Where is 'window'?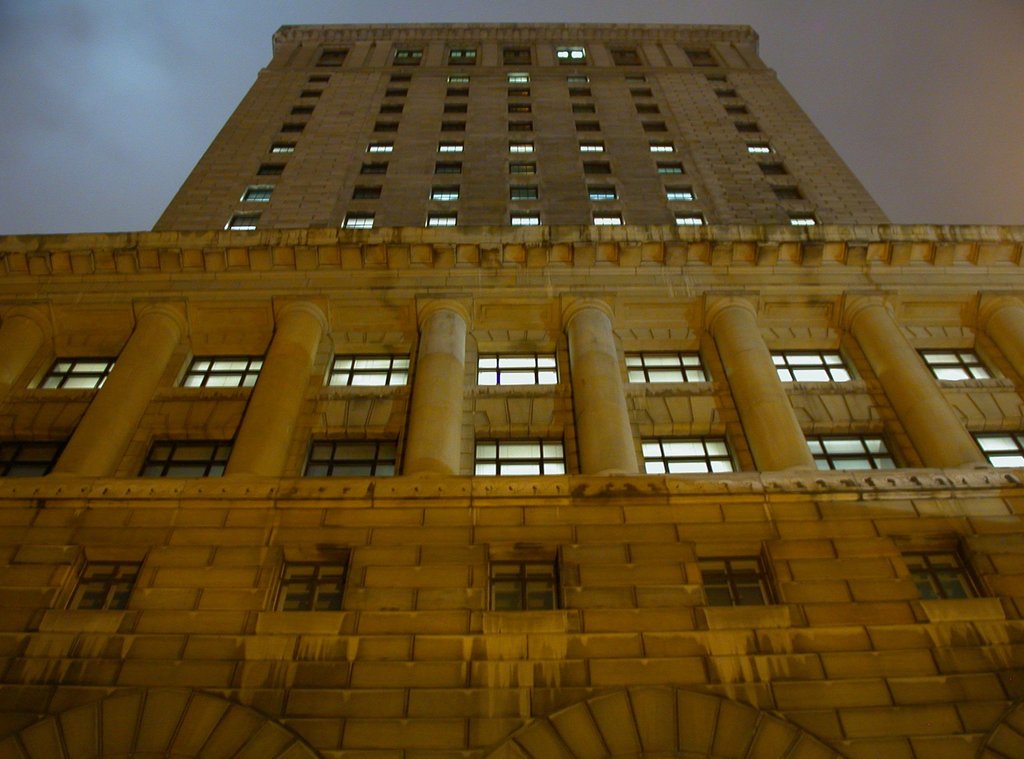
bbox=[437, 158, 460, 177].
